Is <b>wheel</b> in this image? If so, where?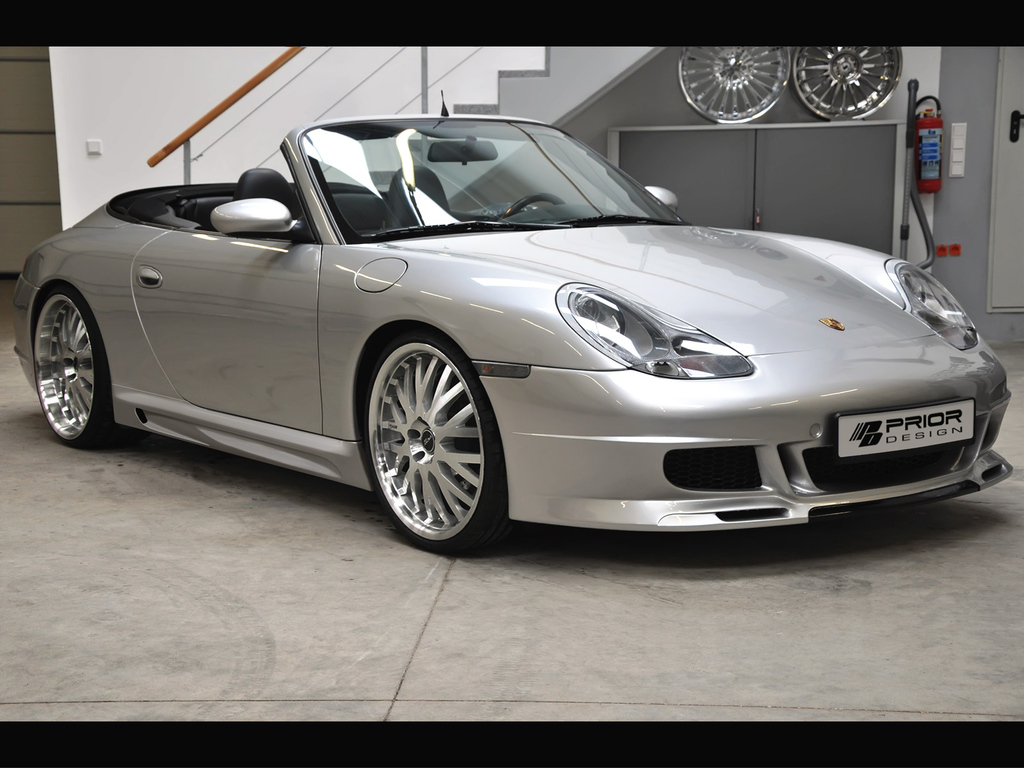
Yes, at <box>30,282,133,454</box>.
